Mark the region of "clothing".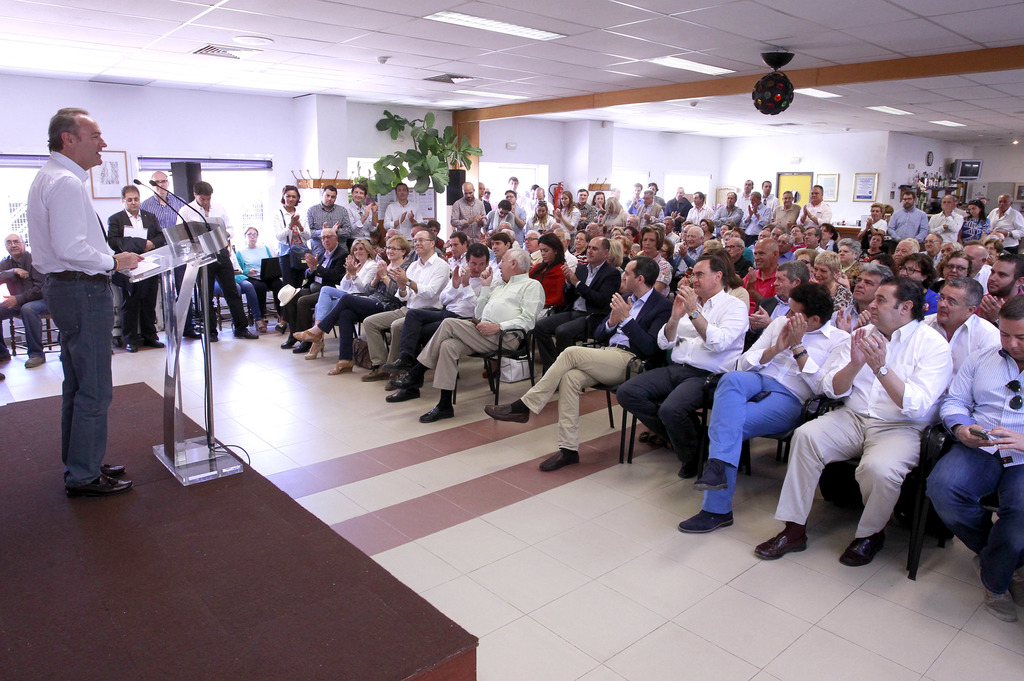
Region: select_region(113, 218, 170, 344).
